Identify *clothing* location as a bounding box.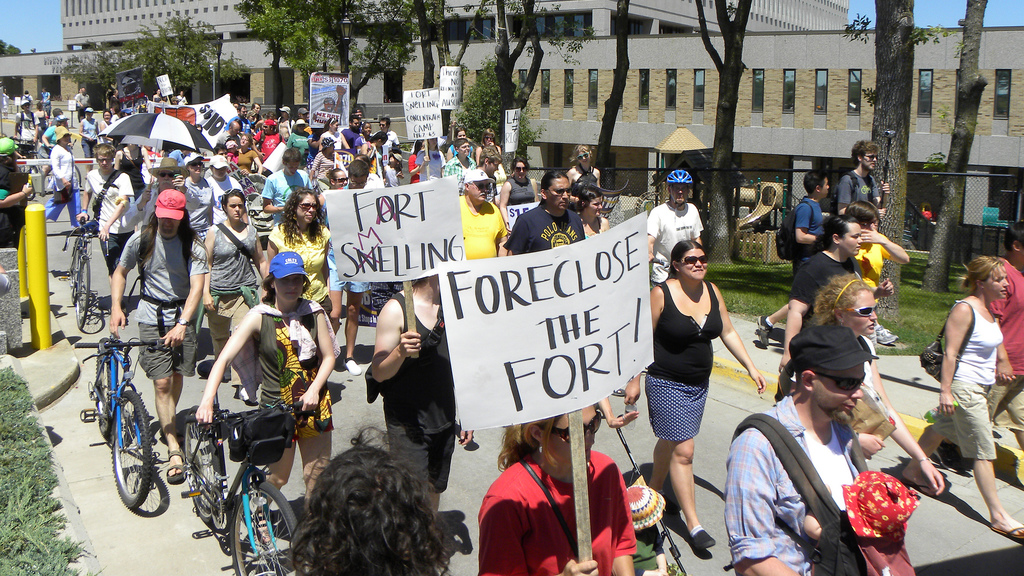
x1=77 y1=93 x2=89 y2=114.
